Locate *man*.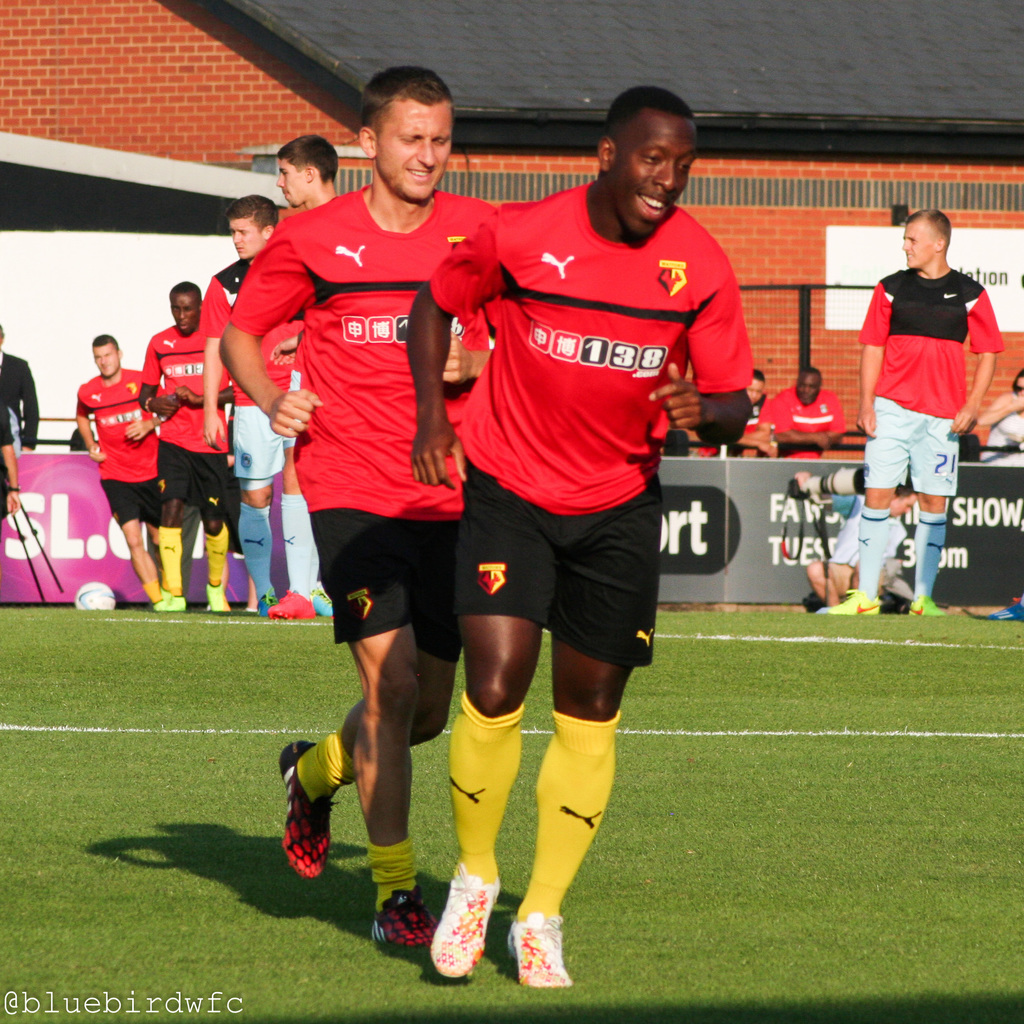
Bounding box: <box>828,211,998,620</box>.
